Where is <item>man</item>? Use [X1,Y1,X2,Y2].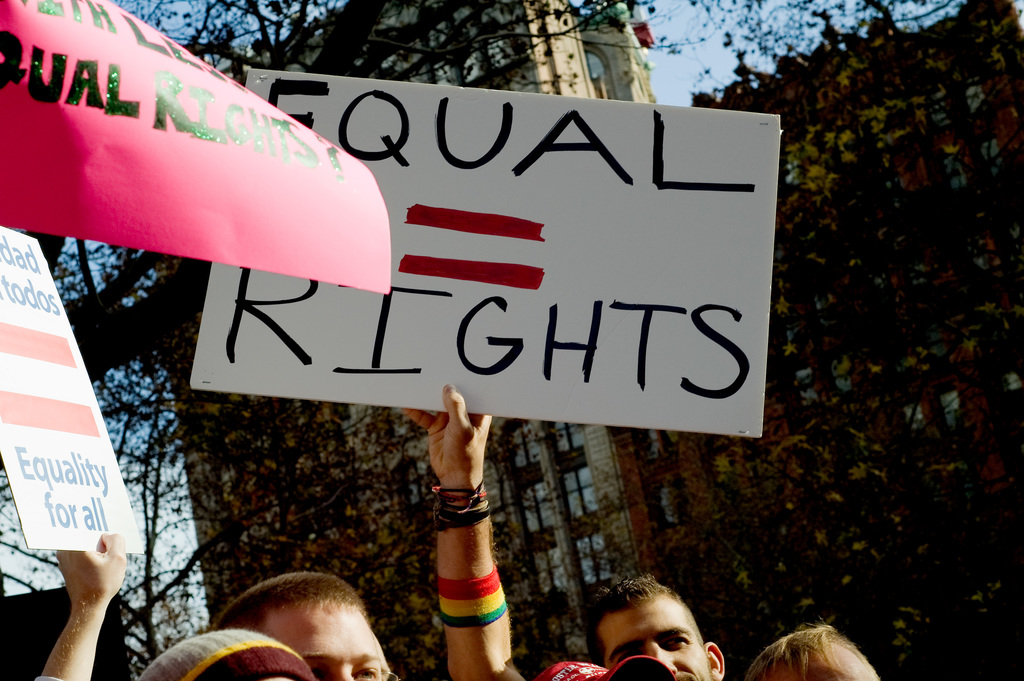
[573,568,744,680].
